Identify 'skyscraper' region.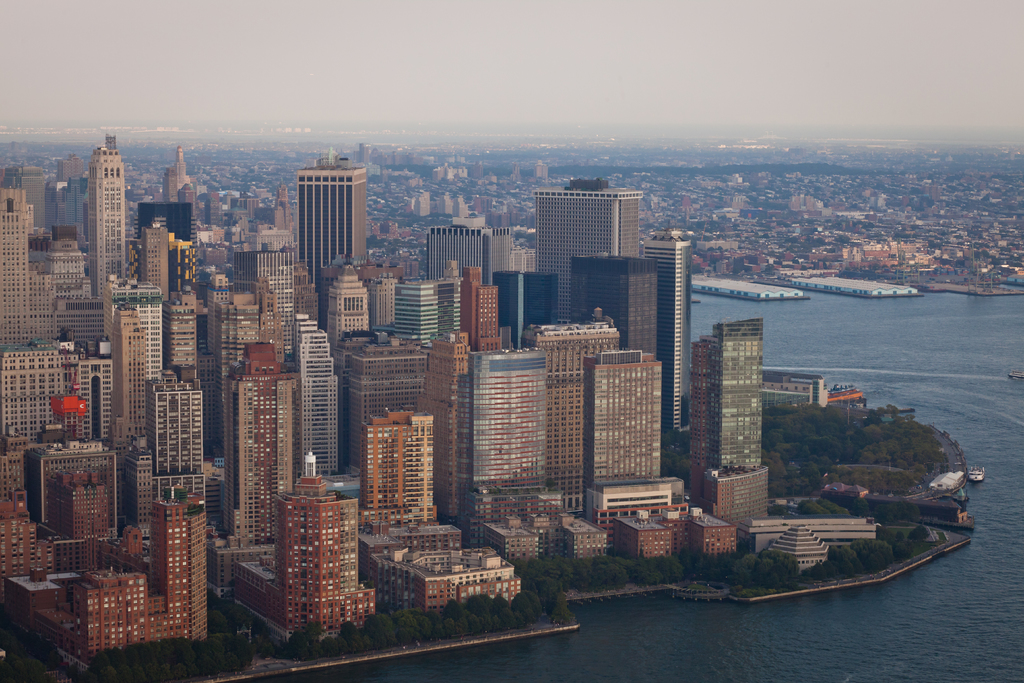
Region: 637, 233, 689, 466.
